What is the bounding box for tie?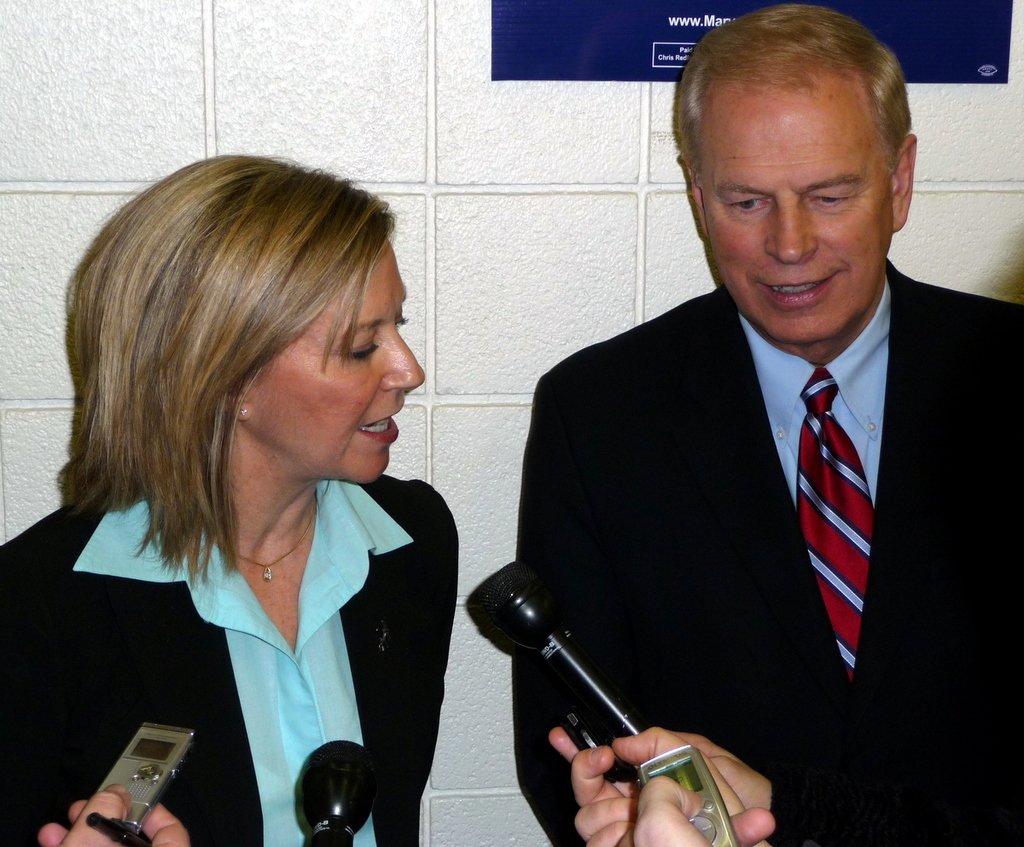
l=797, t=368, r=884, b=682.
